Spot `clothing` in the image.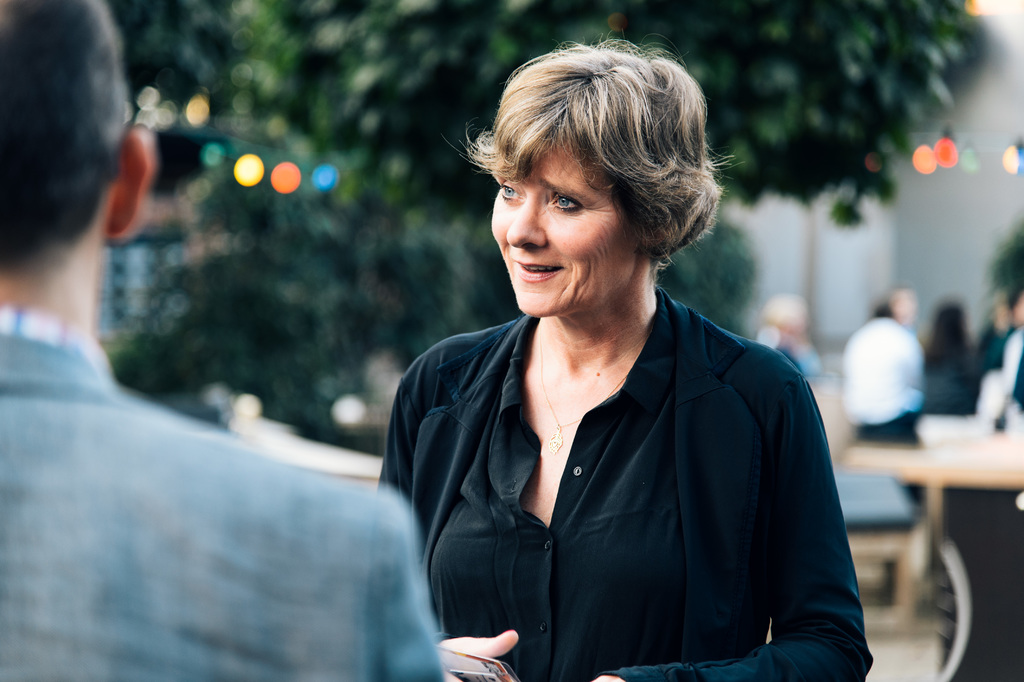
`clothing` found at 380/274/881/681.
